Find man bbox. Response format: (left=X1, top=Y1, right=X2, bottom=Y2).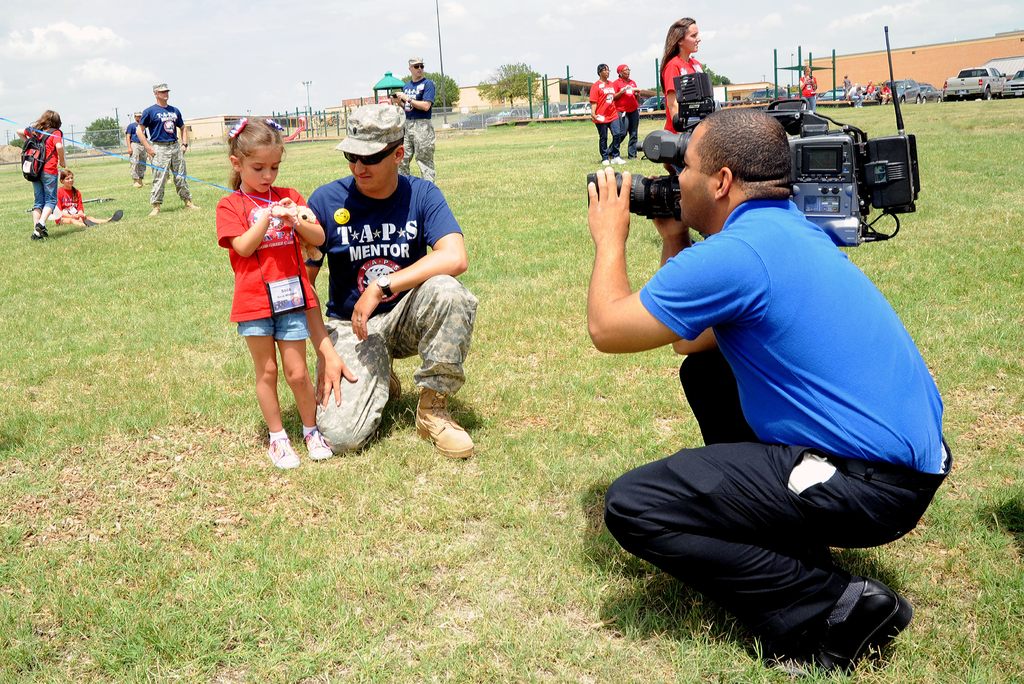
(left=124, top=110, right=156, bottom=186).
